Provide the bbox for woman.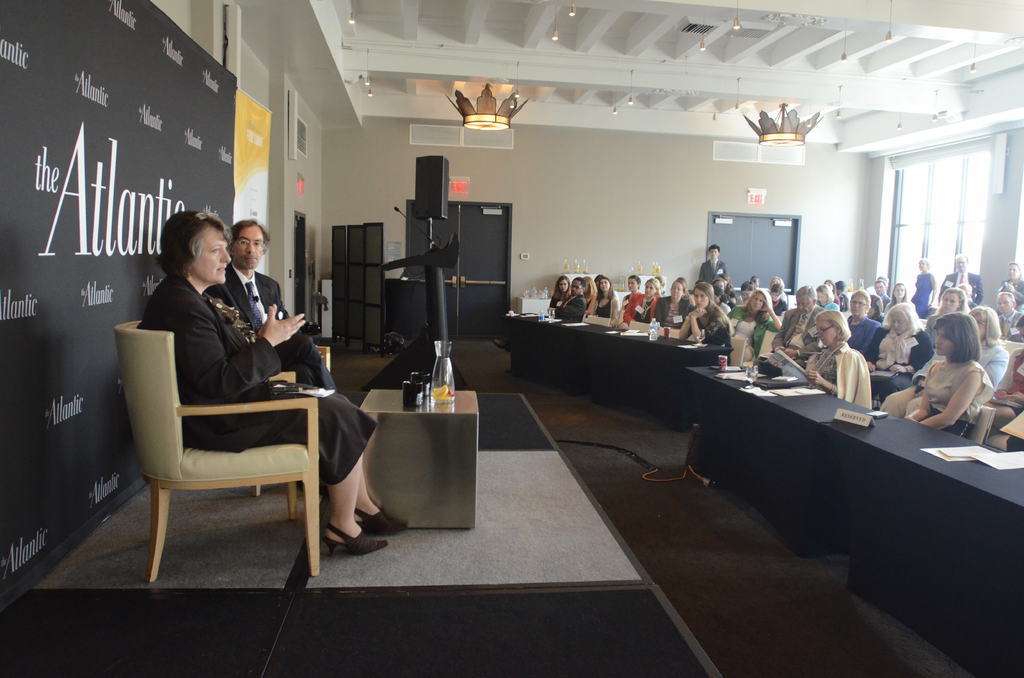
region(132, 212, 404, 554).
